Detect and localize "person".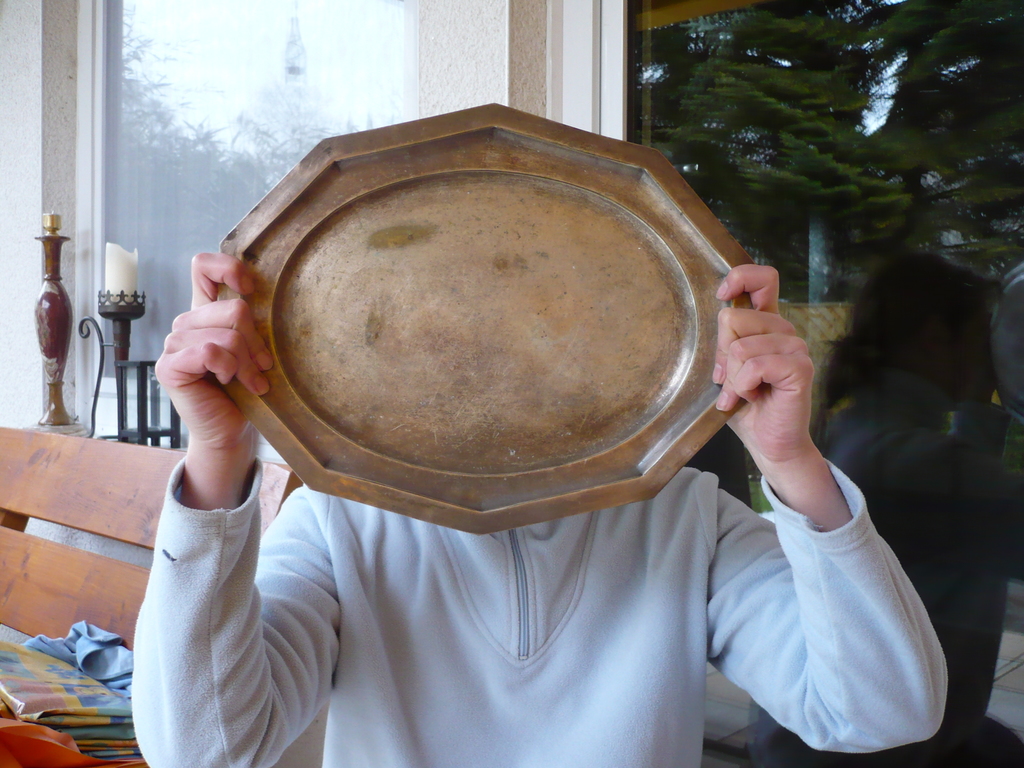
Localized at x1=132, y1=245, x2=954, y2=767.
